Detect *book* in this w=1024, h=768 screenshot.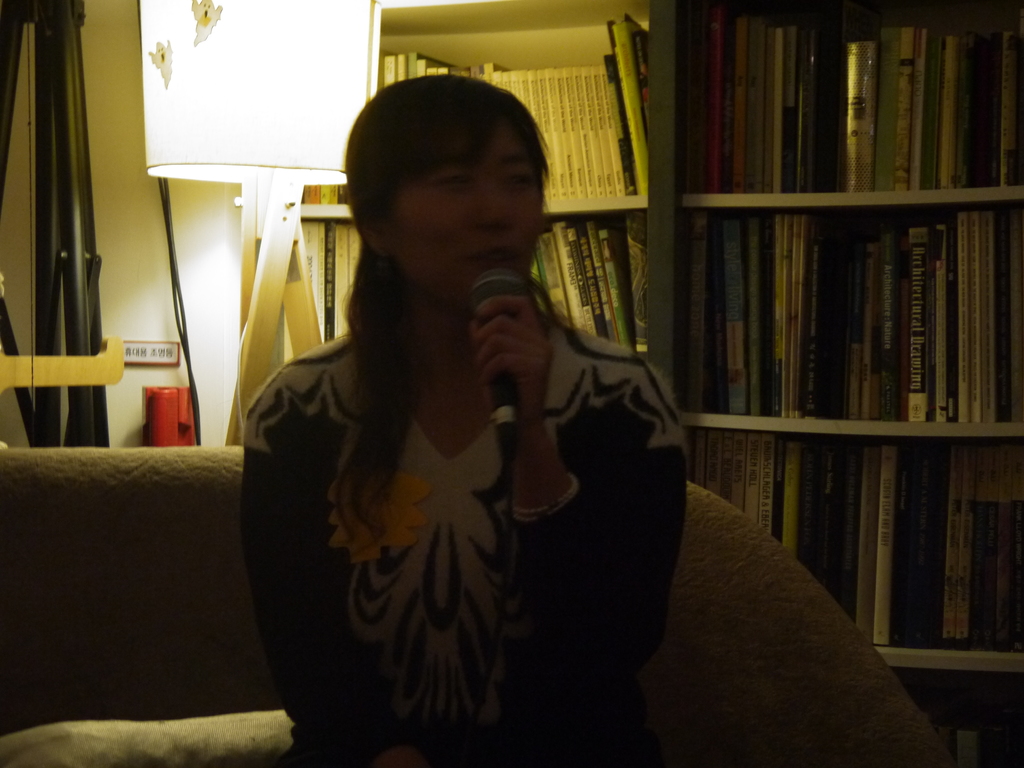
Detection: [845, 244, 868, 422].
